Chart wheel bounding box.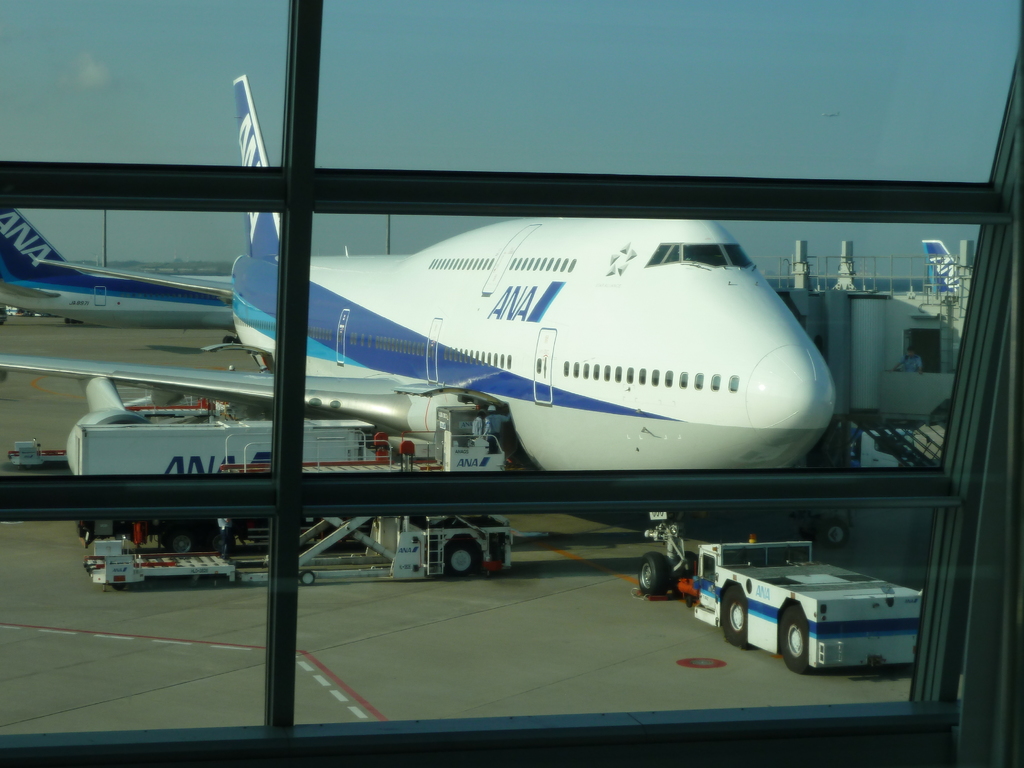
Charted: box(780, 605, 812, 675).
